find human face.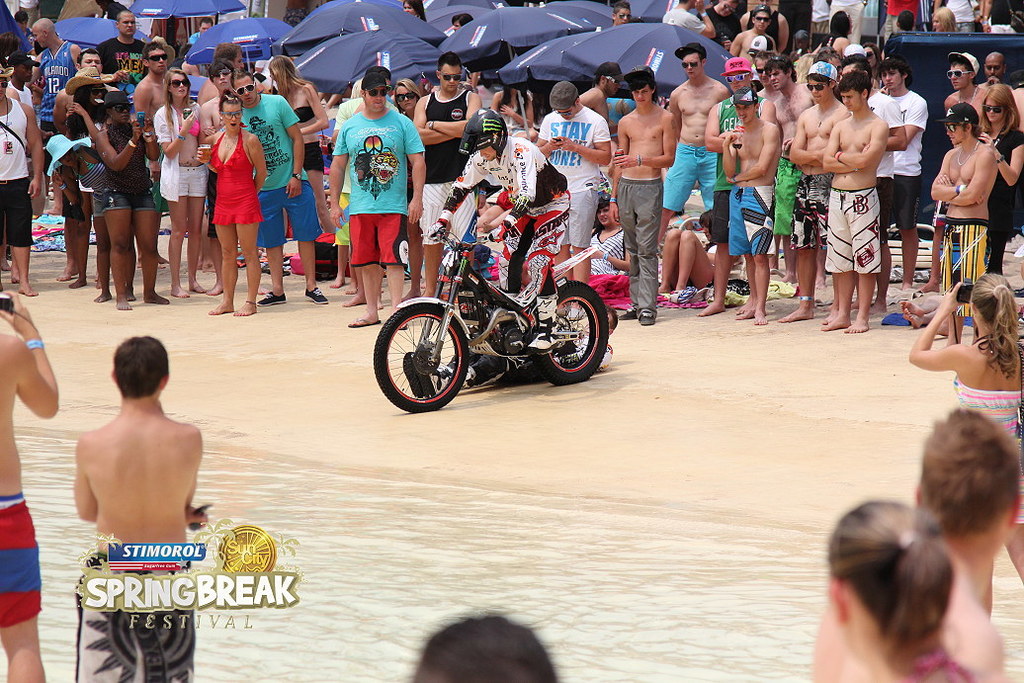
<bbox>929, 11, 942, 30</bbox>.
